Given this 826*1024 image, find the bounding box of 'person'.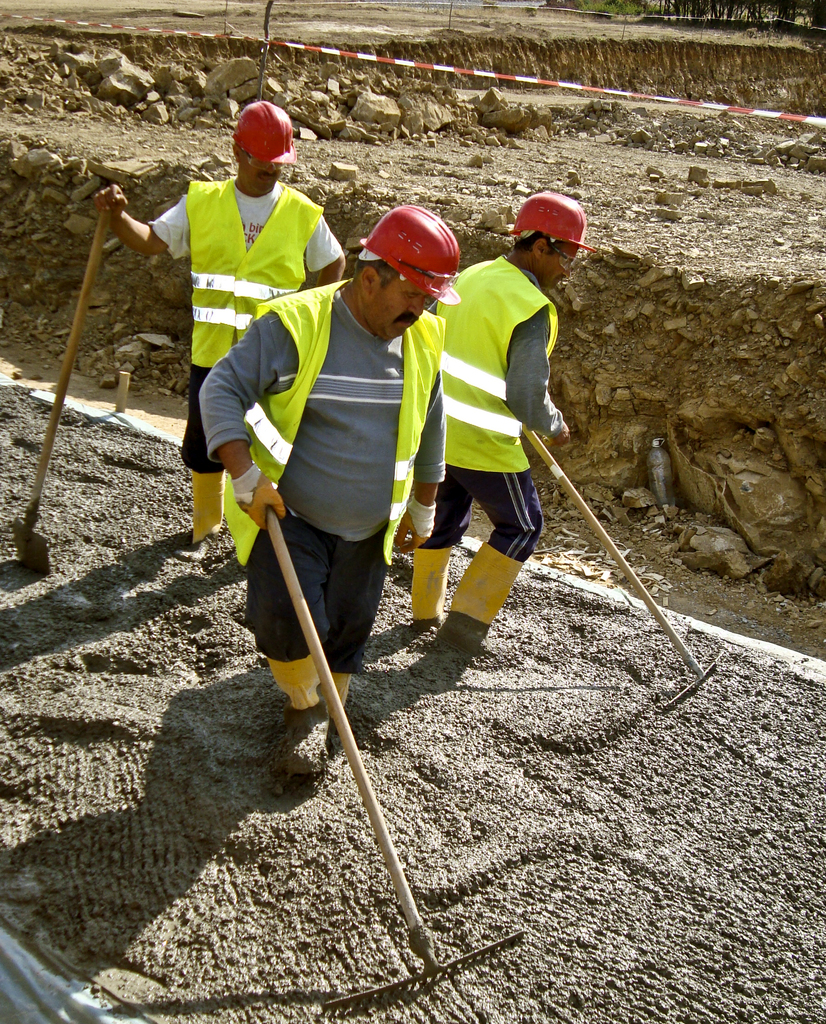
(x1=197, y1=206, x2=458, y2=776).
